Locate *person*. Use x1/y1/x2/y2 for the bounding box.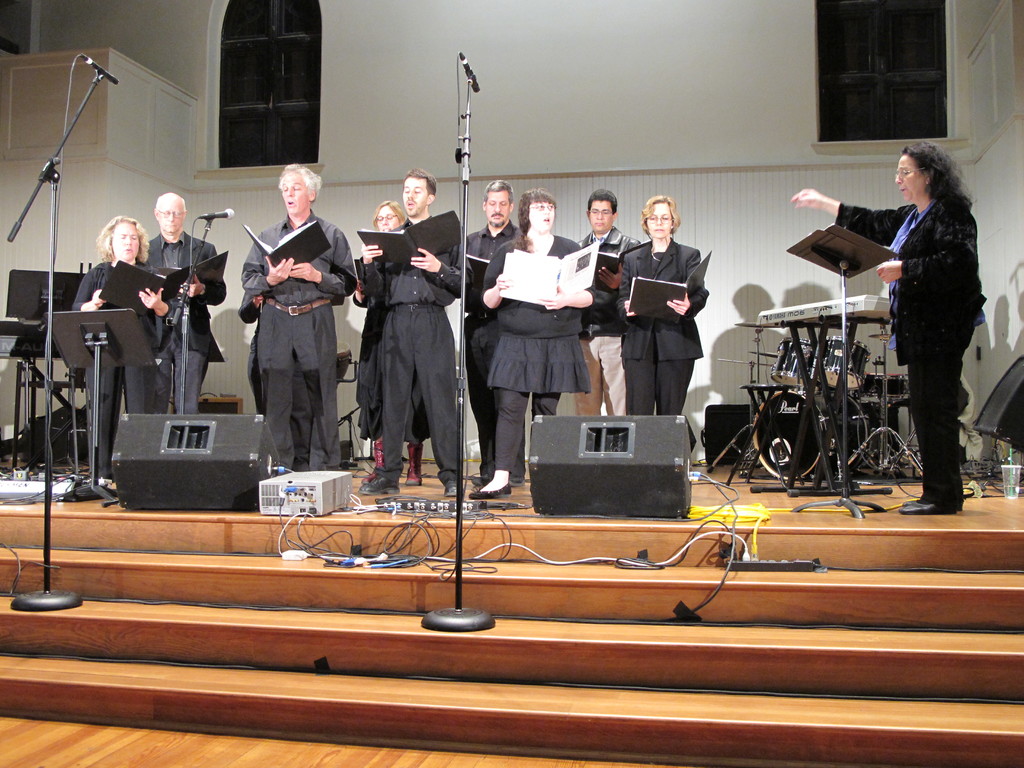
463/178/522/486.
